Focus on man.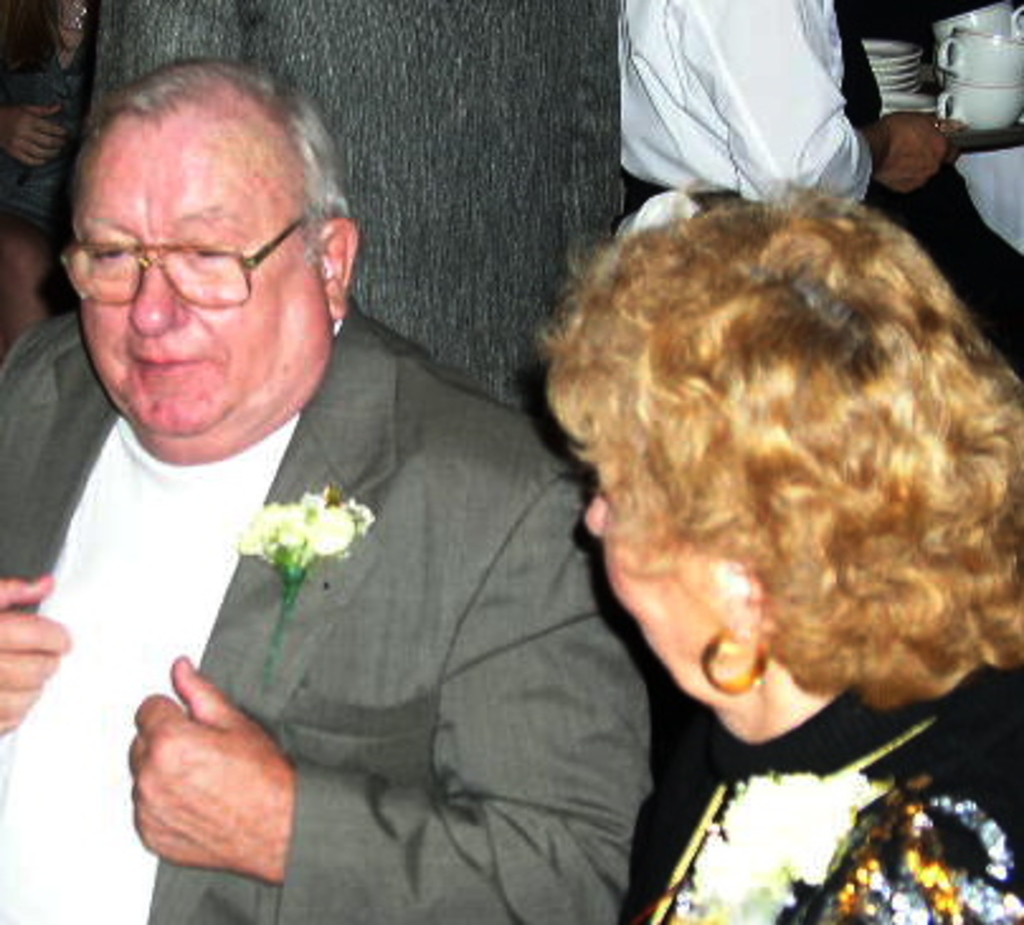
Focused at 0,63,684,924.
